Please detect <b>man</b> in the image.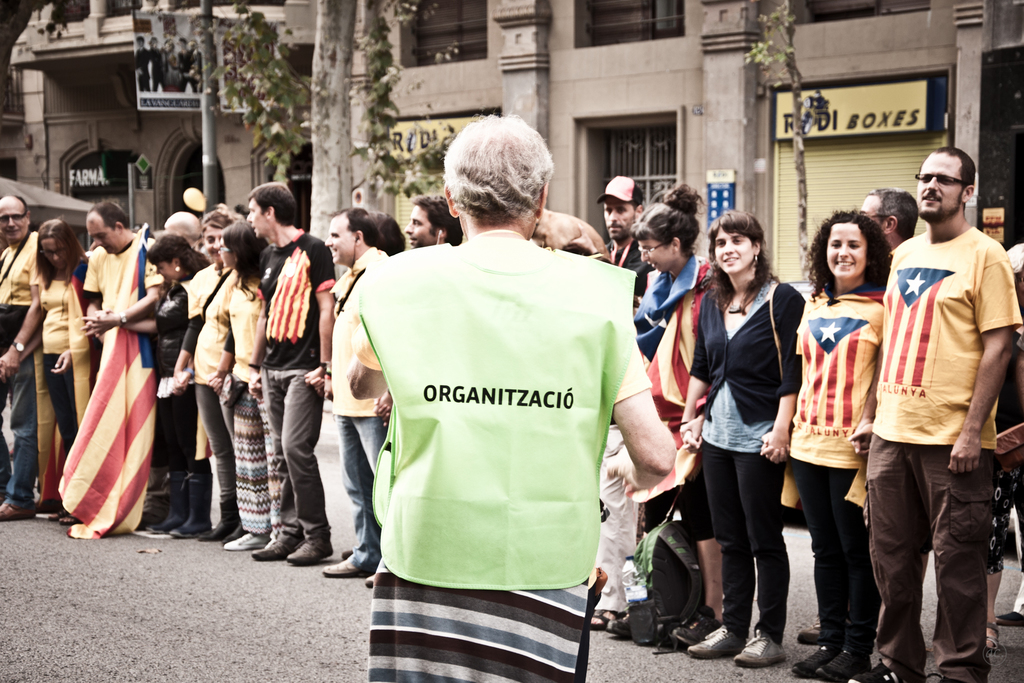
l=311, t=190, r=401, b=579.
